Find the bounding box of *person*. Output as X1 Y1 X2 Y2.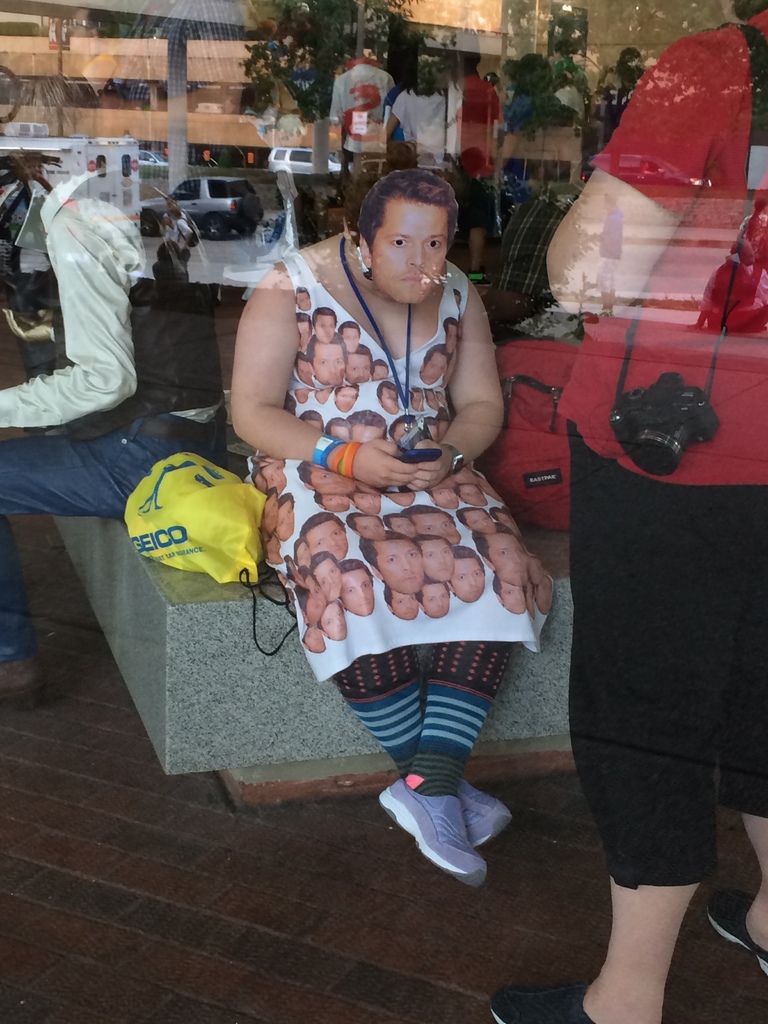
432 472 460 513.
